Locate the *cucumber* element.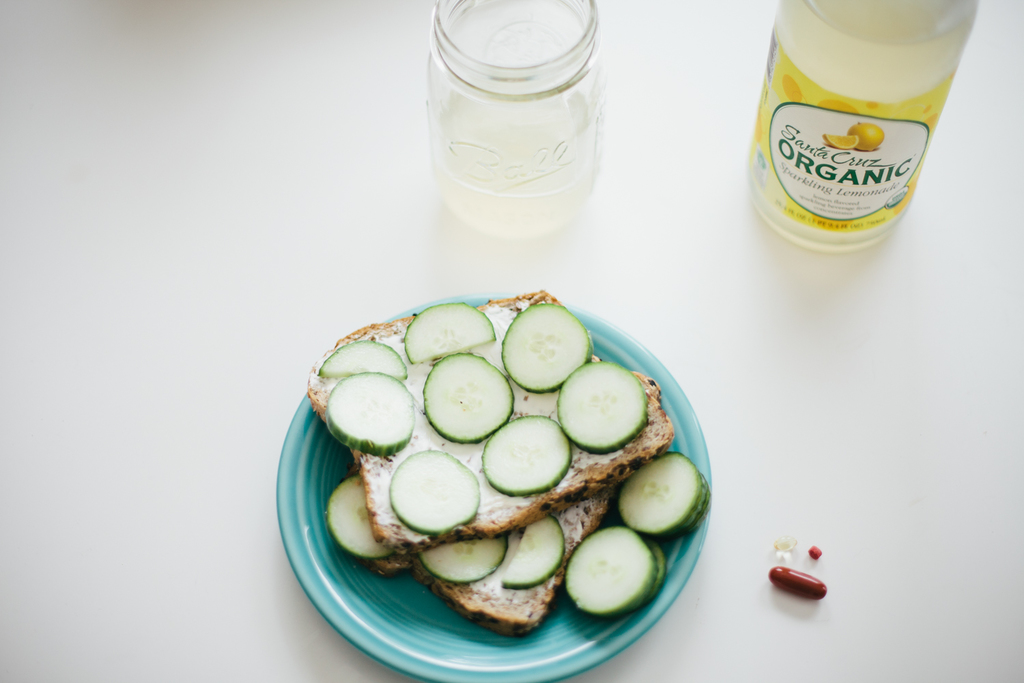
Element bbox: [left=502, top=302, right=593, bottom=395].
